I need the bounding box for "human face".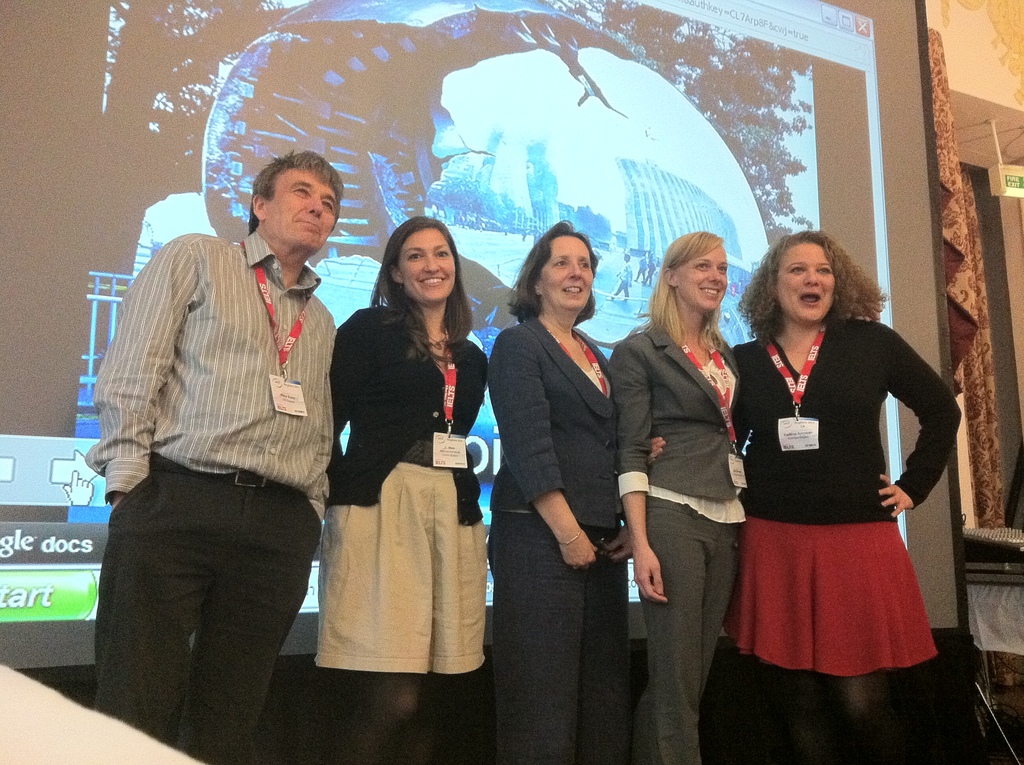
Here it is: <bbox>271, 173, 335, 249</bbox>.
